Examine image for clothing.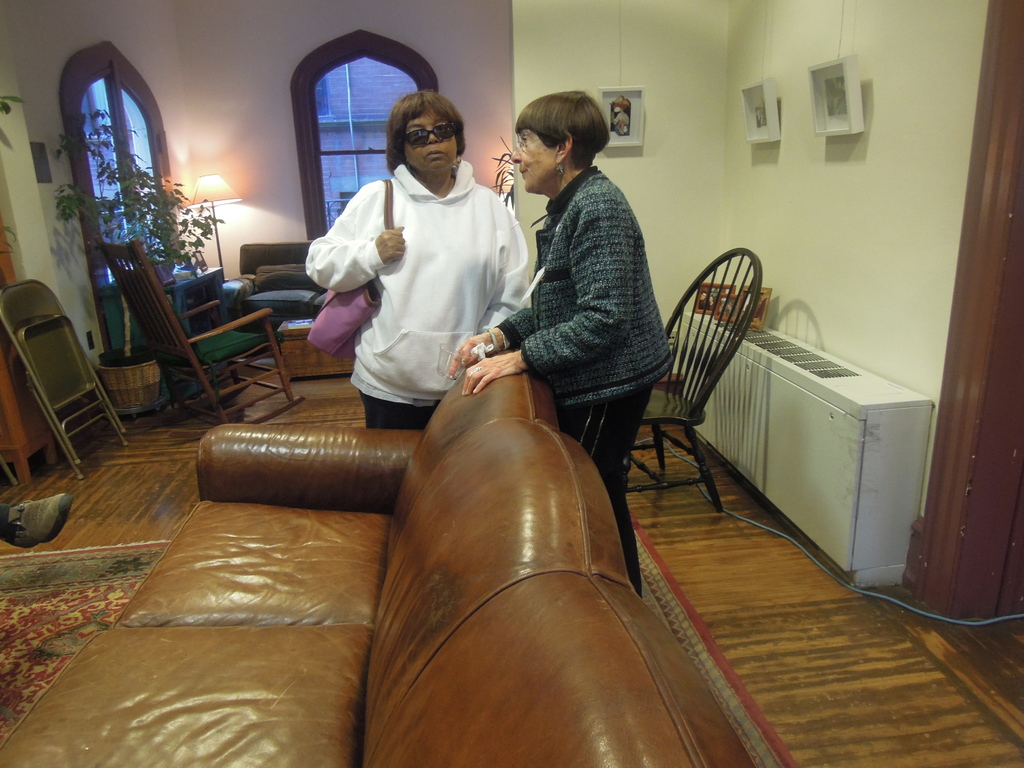
Examination result: {"left": 494, "top": 167, "right": 674, "bottom": 582}.
